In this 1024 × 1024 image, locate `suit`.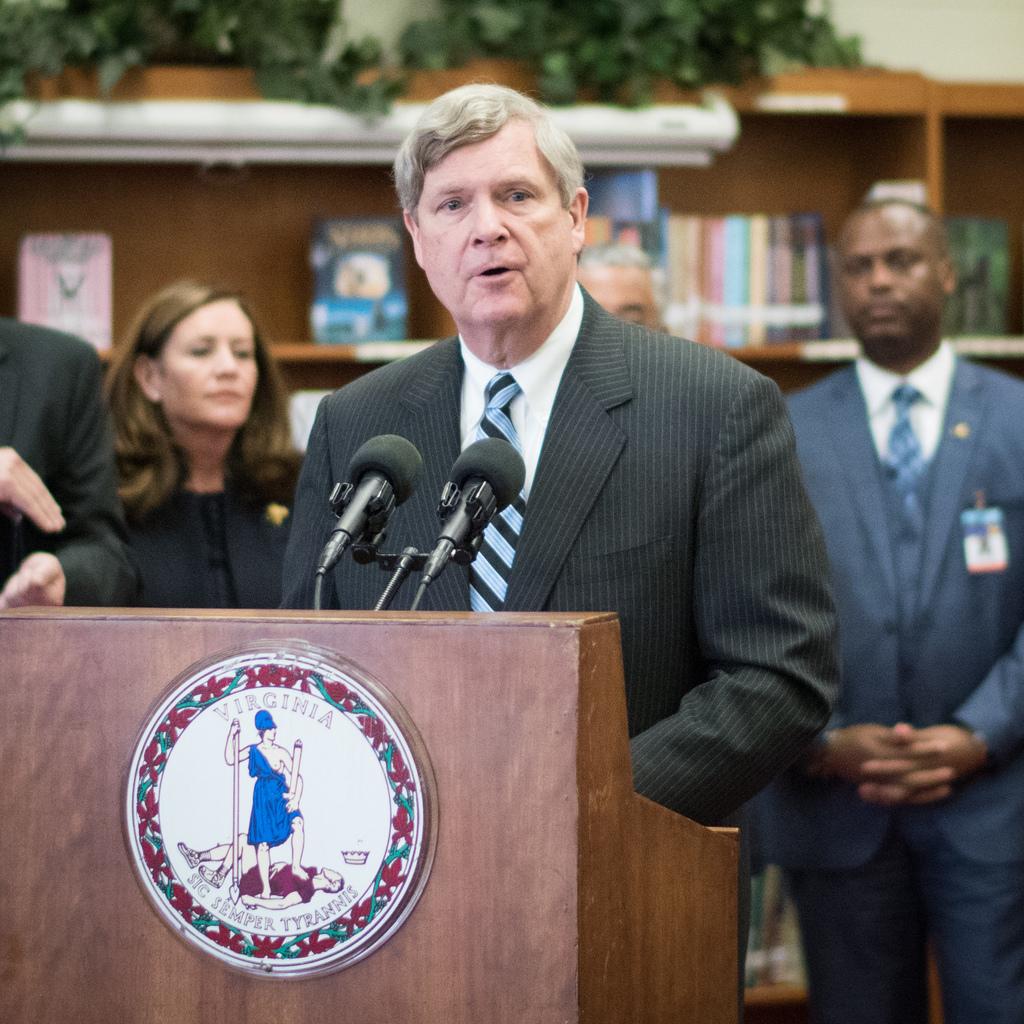
Bounding box: pyautogui.locateOnScreen(0, 315, 136, 601).
